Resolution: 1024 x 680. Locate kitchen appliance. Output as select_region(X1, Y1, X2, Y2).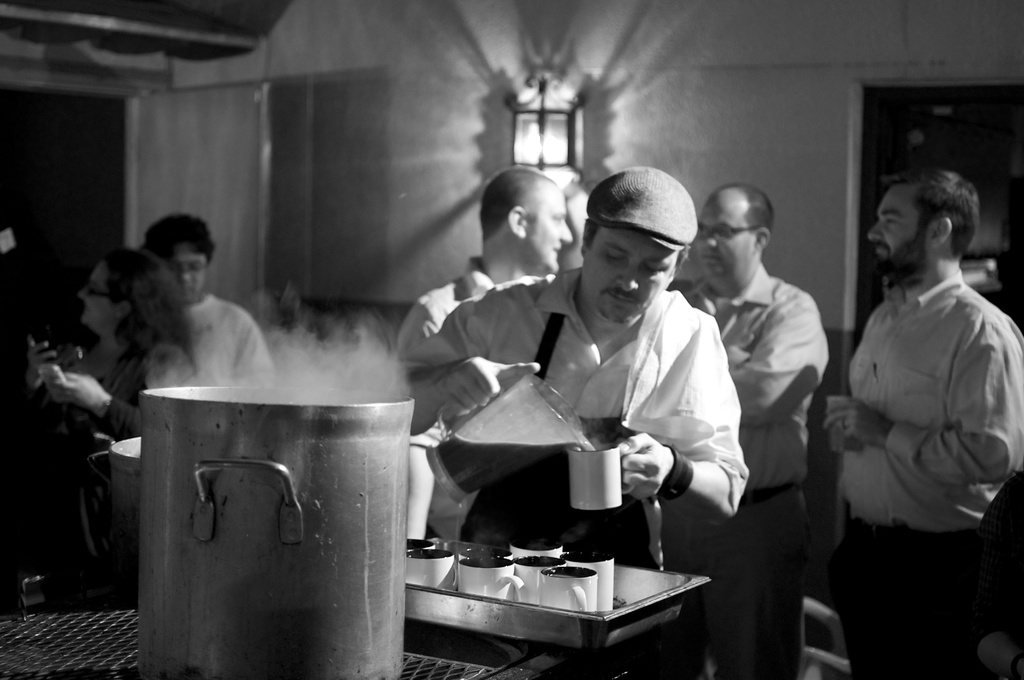
select_region(513, 544, 553, 574).
